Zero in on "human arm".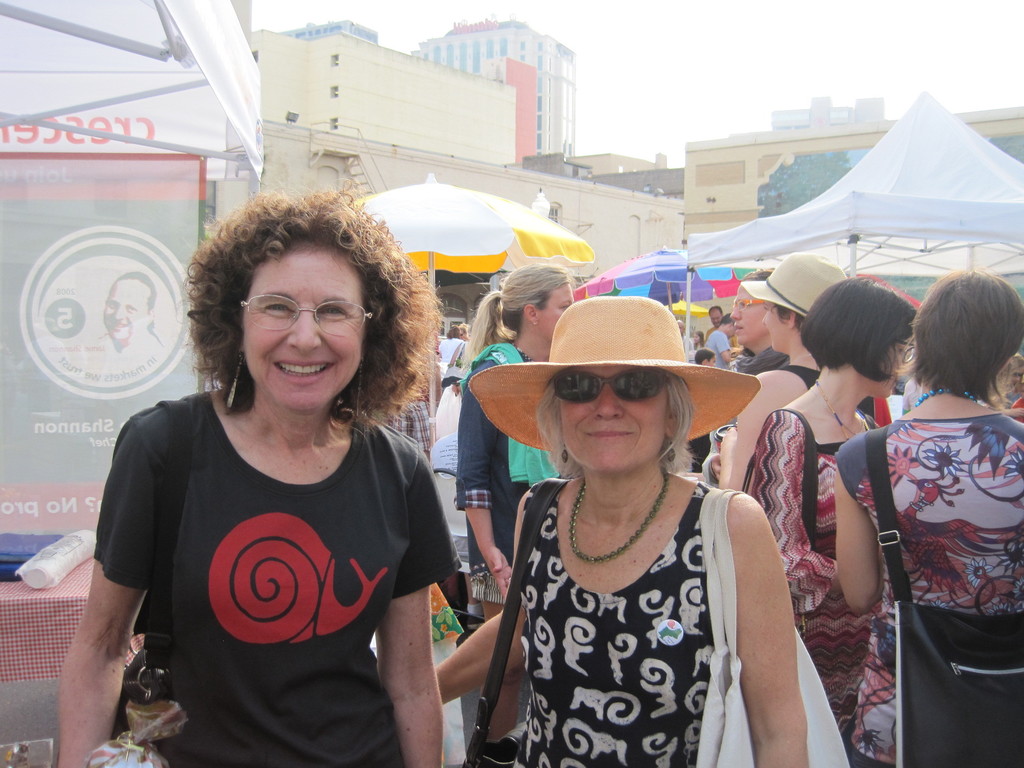
Zeroed in: BBox(730, 491, 816, 767).
